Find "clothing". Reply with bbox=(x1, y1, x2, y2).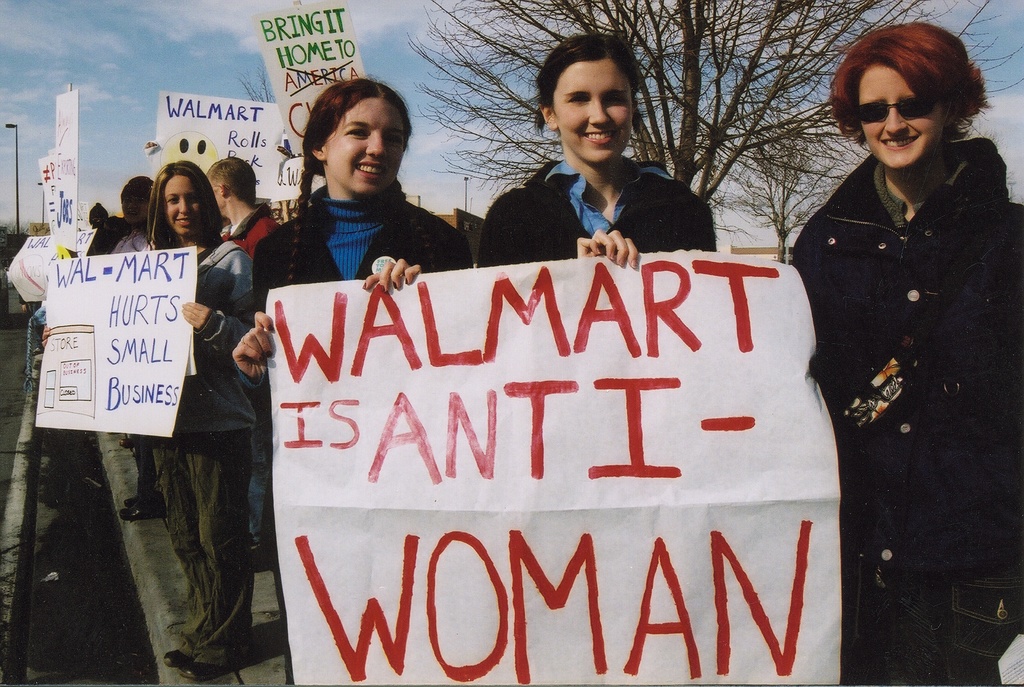
bbox=(476, 166, 713, 265).
